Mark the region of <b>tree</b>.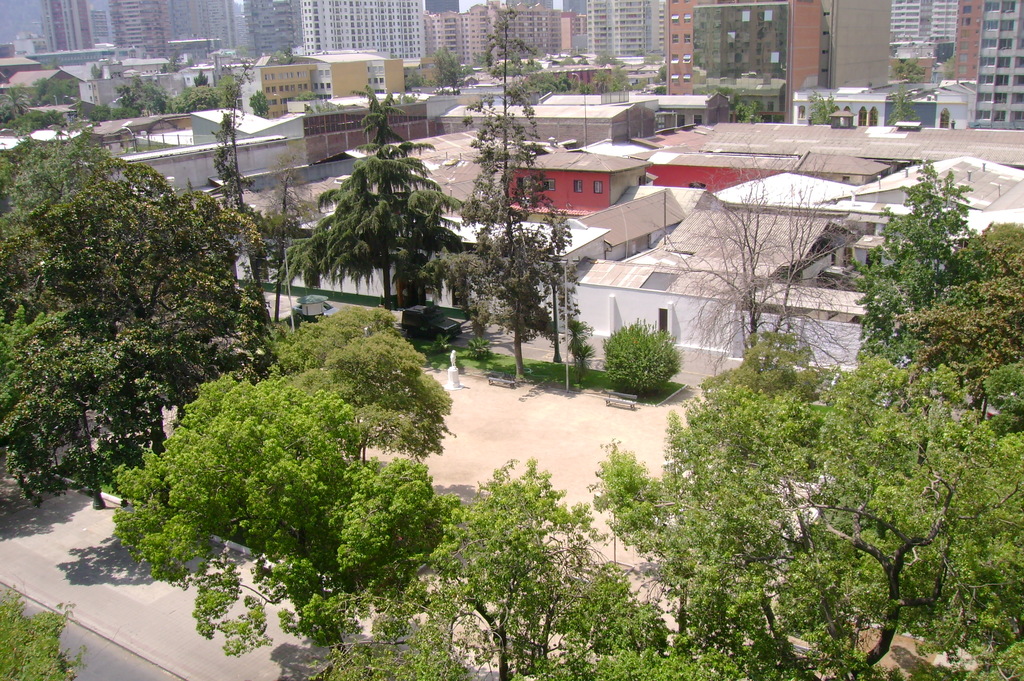
Region: <box>656,151,830,361</box>.
